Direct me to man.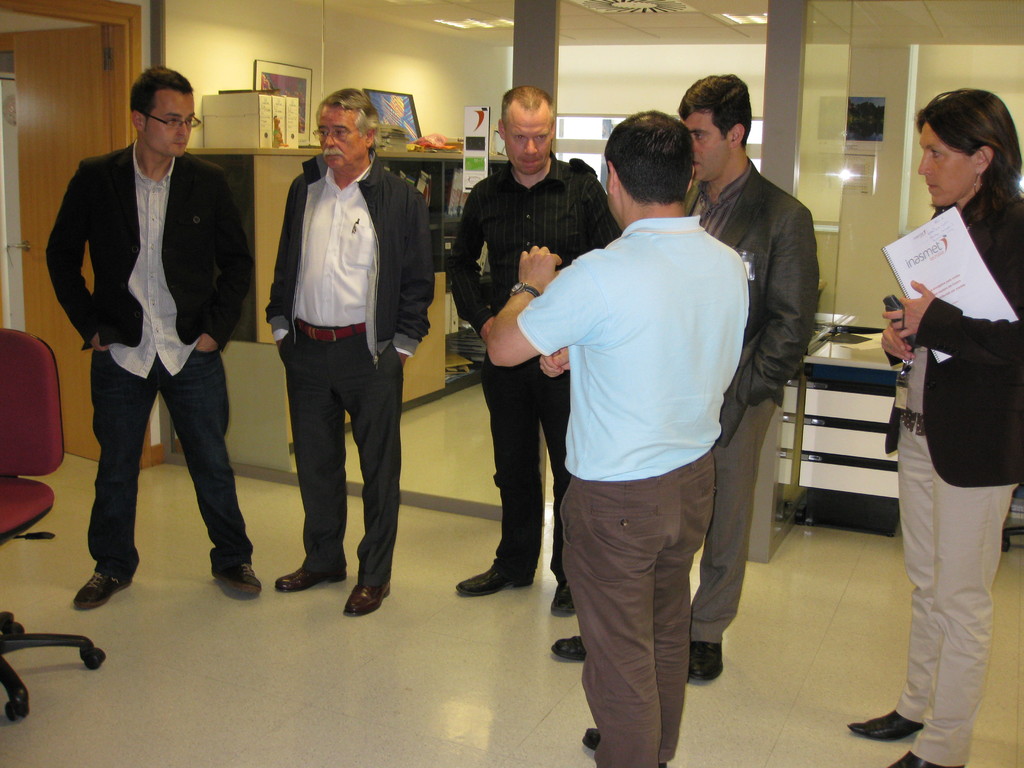
Direction: rect(266, 83, 440, 619).
